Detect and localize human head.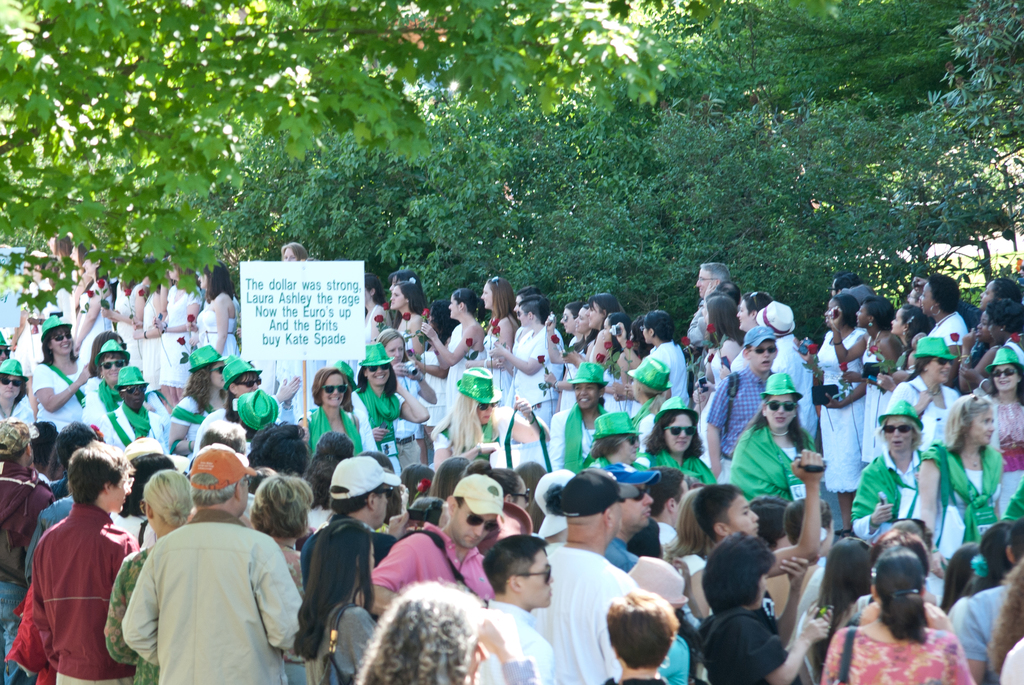
Localized at left=572, top=361, right=606, bottom=412.
